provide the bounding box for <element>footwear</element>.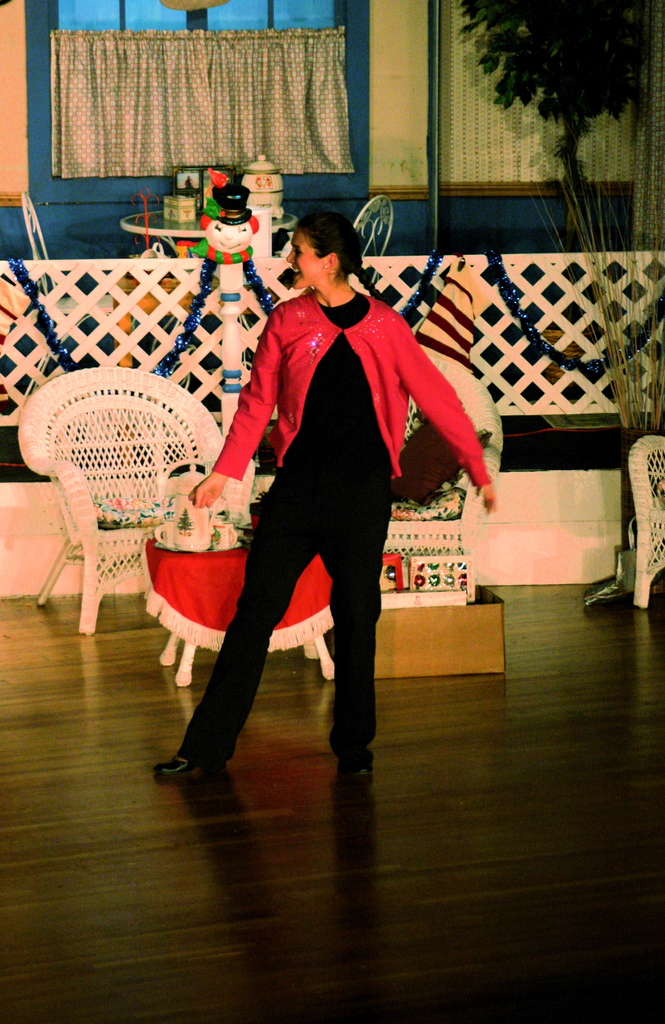
Rect(332, 735, 377, 786).
